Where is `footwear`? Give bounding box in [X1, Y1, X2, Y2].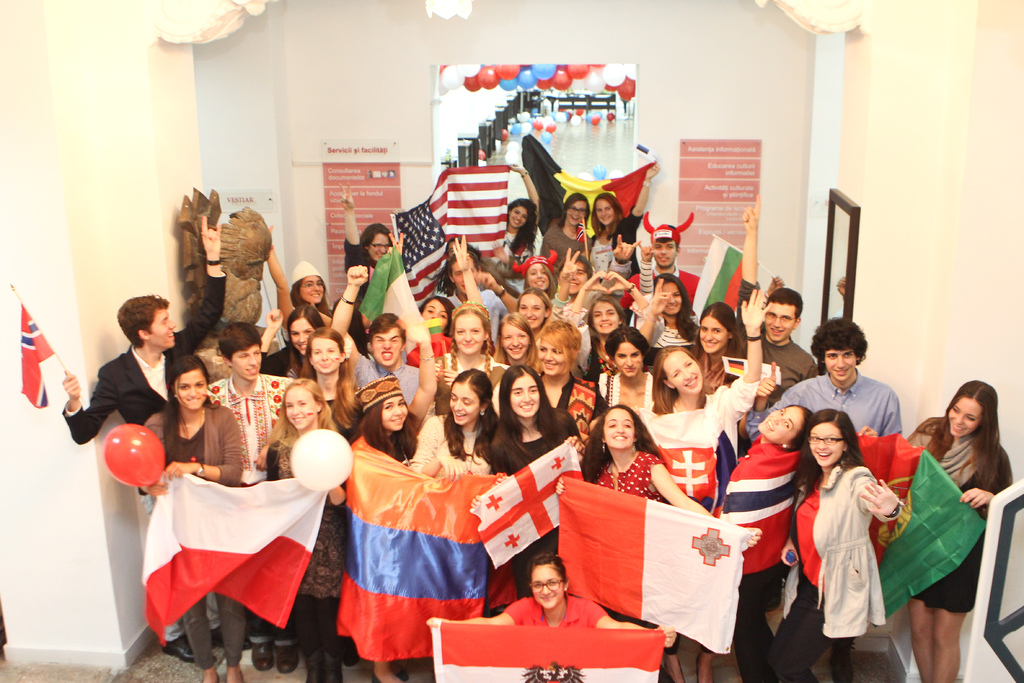
[255, 633, 269, 666].
